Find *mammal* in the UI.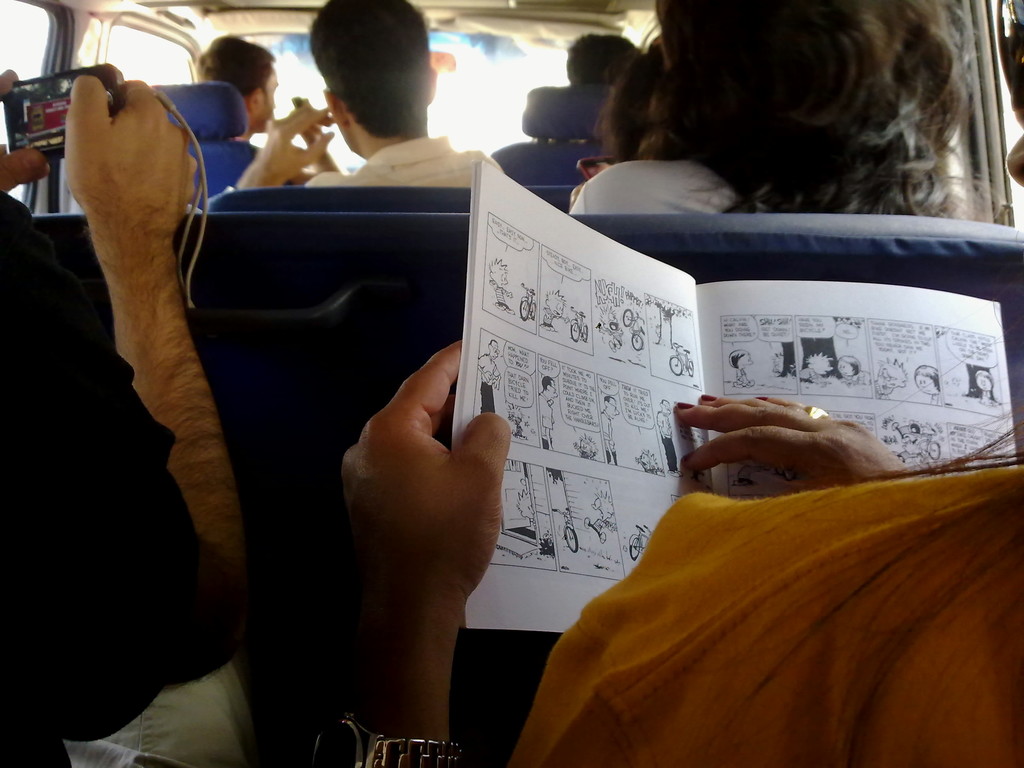
UI element at left=975, top=366, right=996, bottom=401.
